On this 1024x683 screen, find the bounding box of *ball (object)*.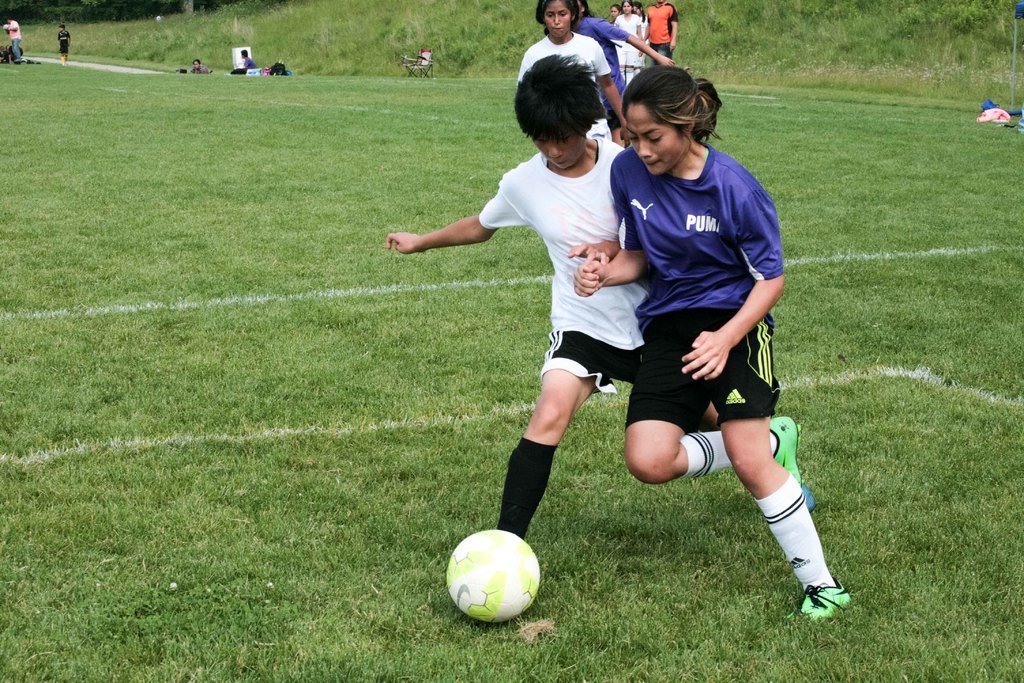
Bounding box: rect(444, 531, 542, 623).
